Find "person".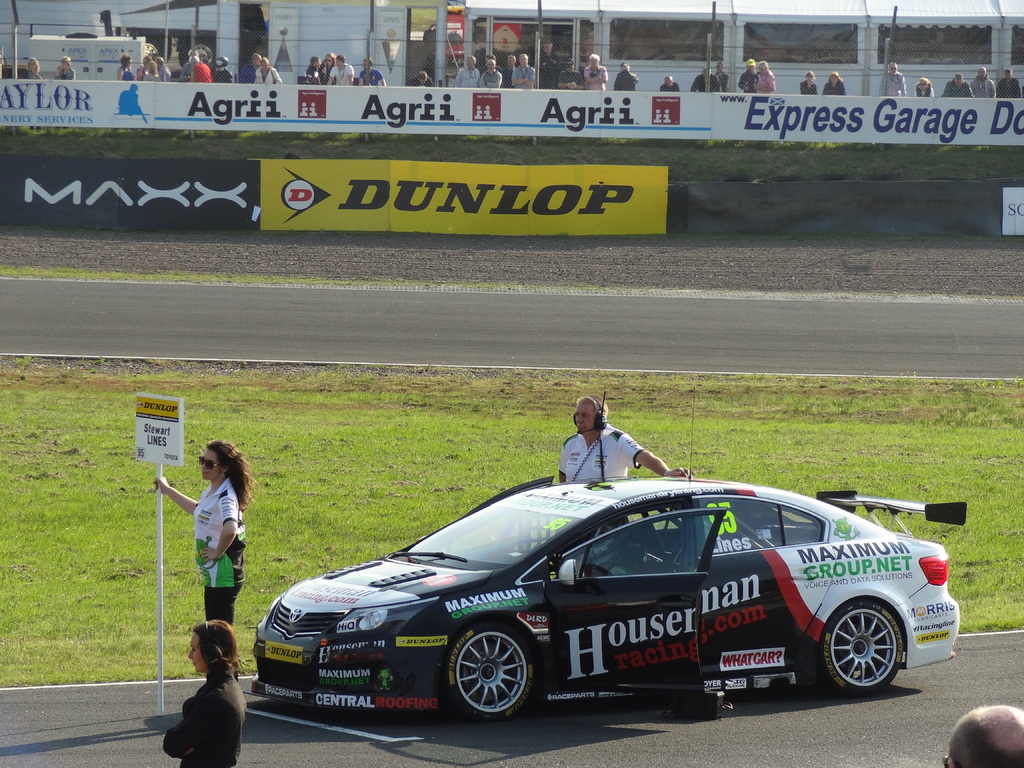
bbox=[972, 65, 996, 100].
